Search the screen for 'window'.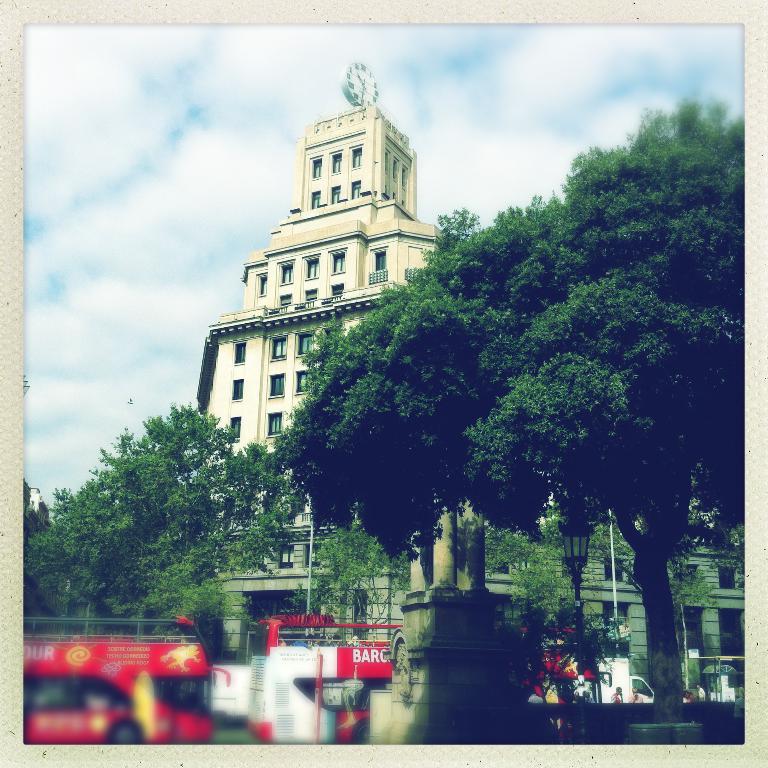
Found at 331 186 342 205.
